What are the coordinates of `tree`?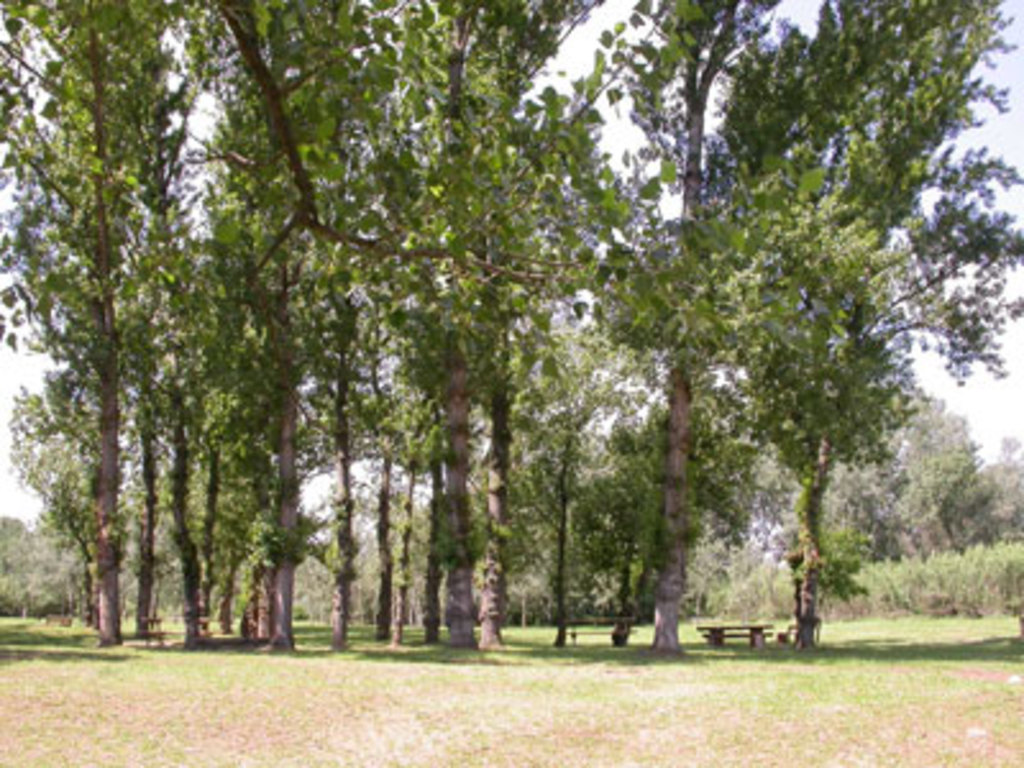
[x1=602, y1=0, x2=934, y2=655].
